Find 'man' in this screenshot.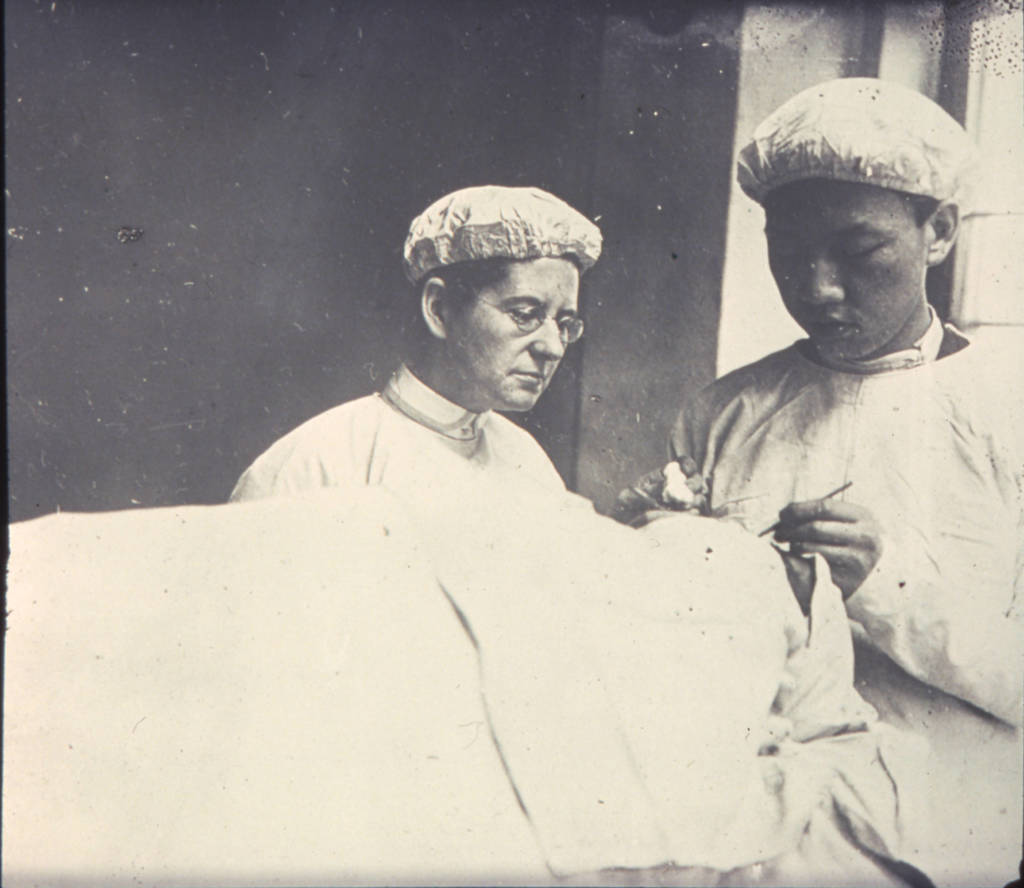
The bounding box for 'man' is <box>227,182,601,494</box>.
